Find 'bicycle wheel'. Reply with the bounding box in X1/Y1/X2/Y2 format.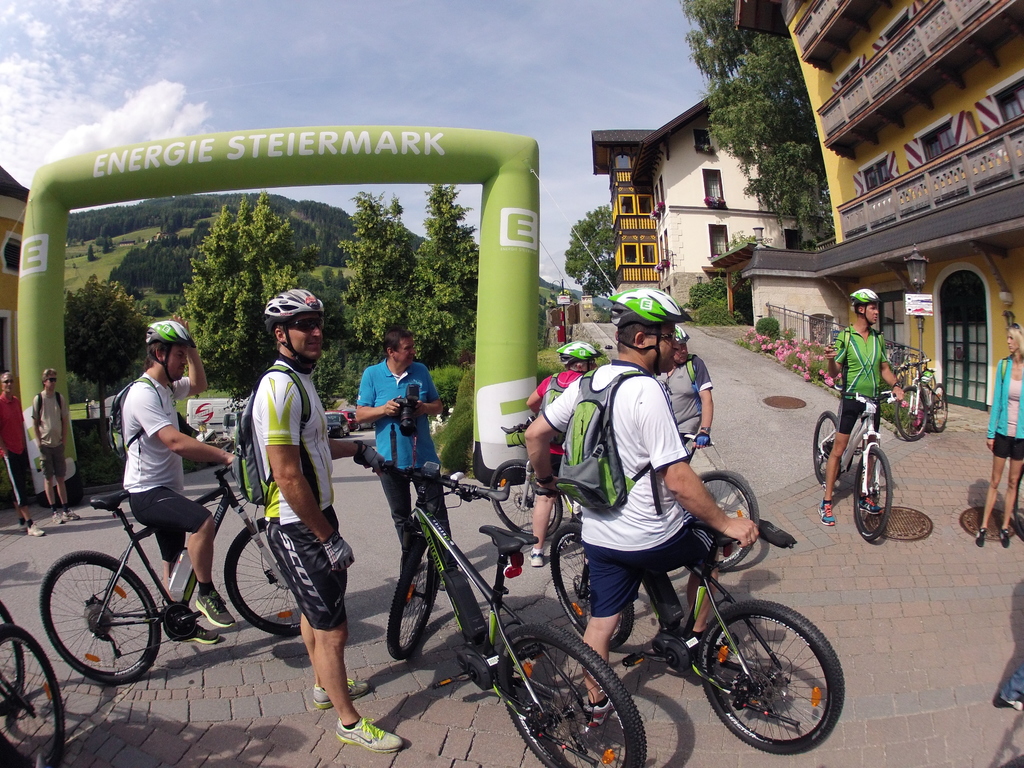
547/518/637/658.
